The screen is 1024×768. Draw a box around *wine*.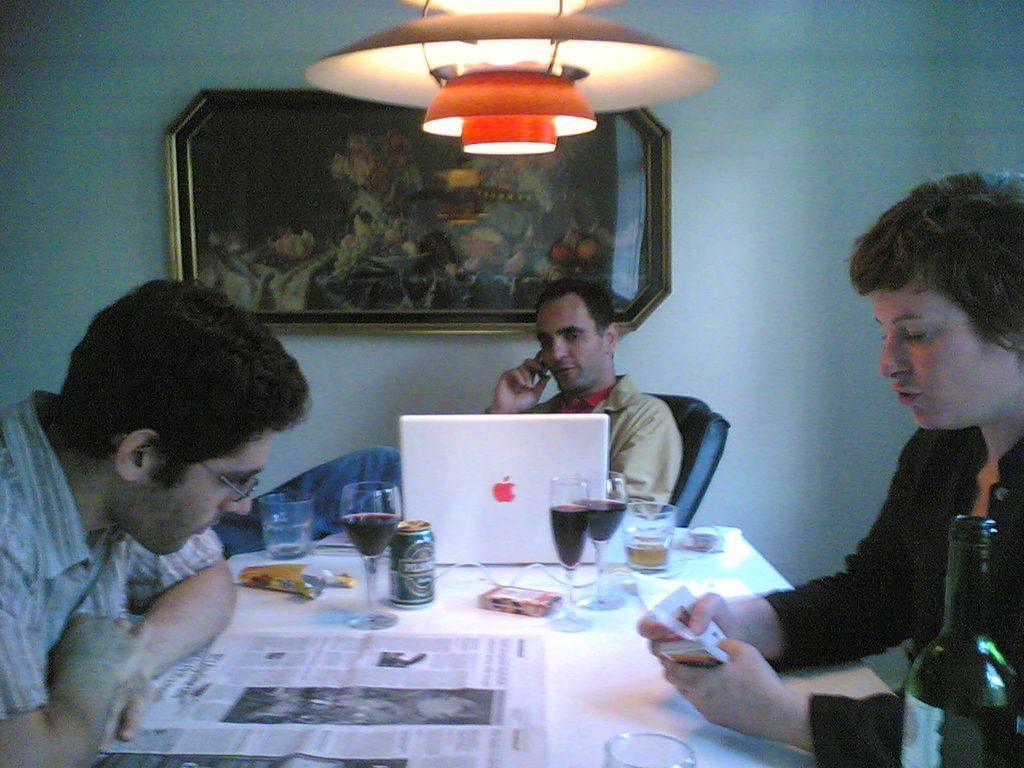
pyautogui.locateOnScreen(343, 512, 398, 560).
